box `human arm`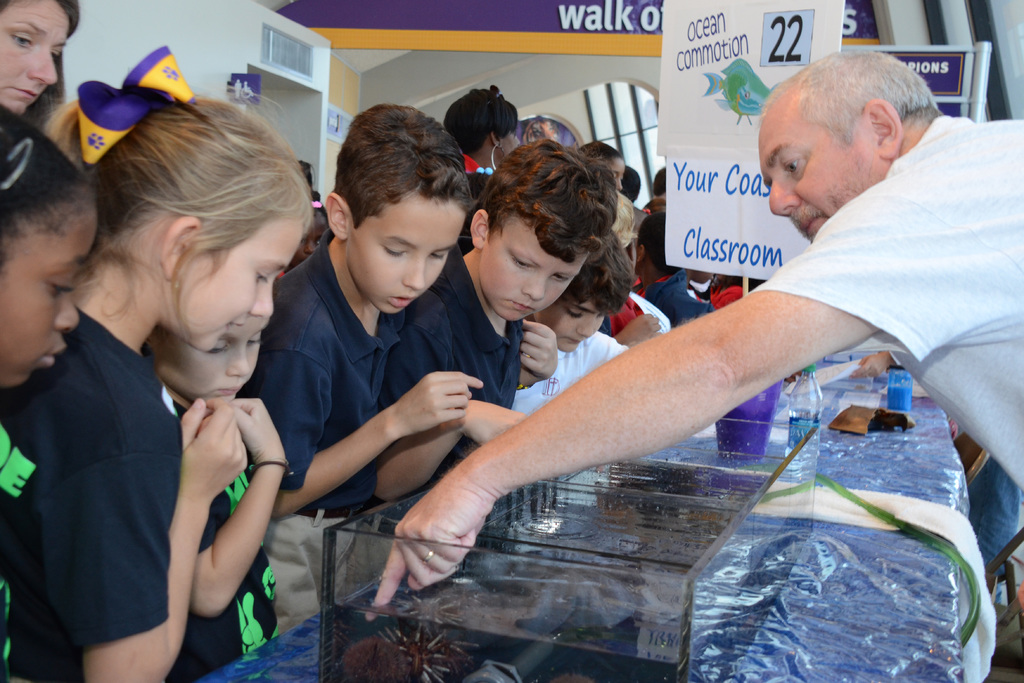
(346, 299, 857, 557)
